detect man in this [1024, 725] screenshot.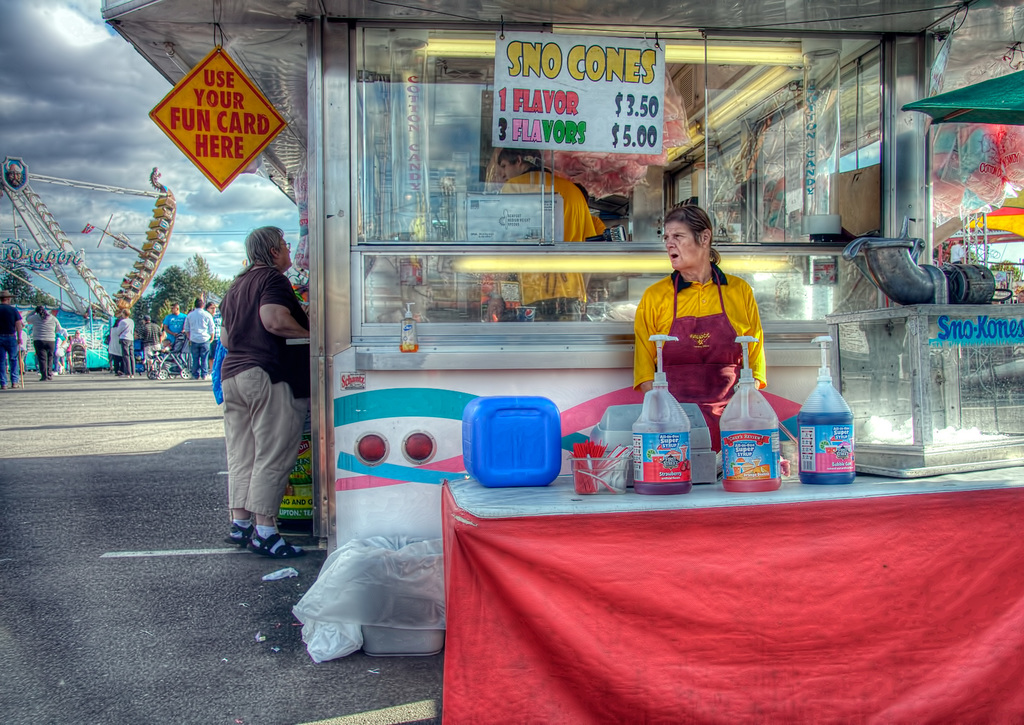
Detection: bbox=(633, 208, 781, 458).
